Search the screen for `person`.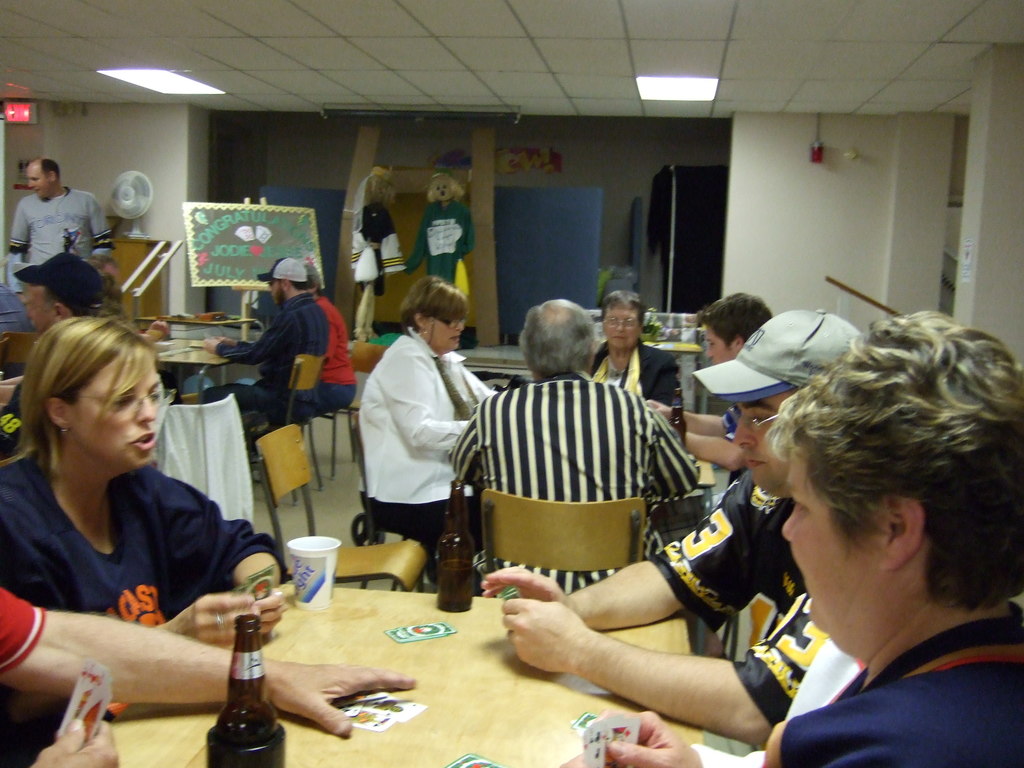
Found at {"left": 280, "top": 261, "right": 354, "bottom": 413}.
